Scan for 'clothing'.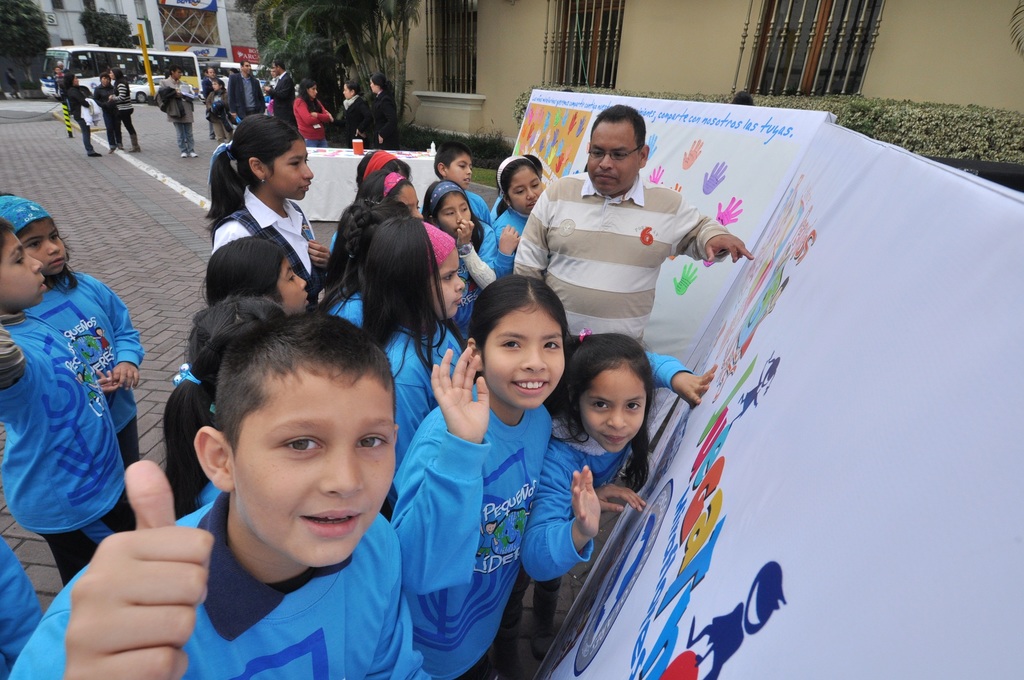
Scan result: locate(390, 375, 557, 679).
